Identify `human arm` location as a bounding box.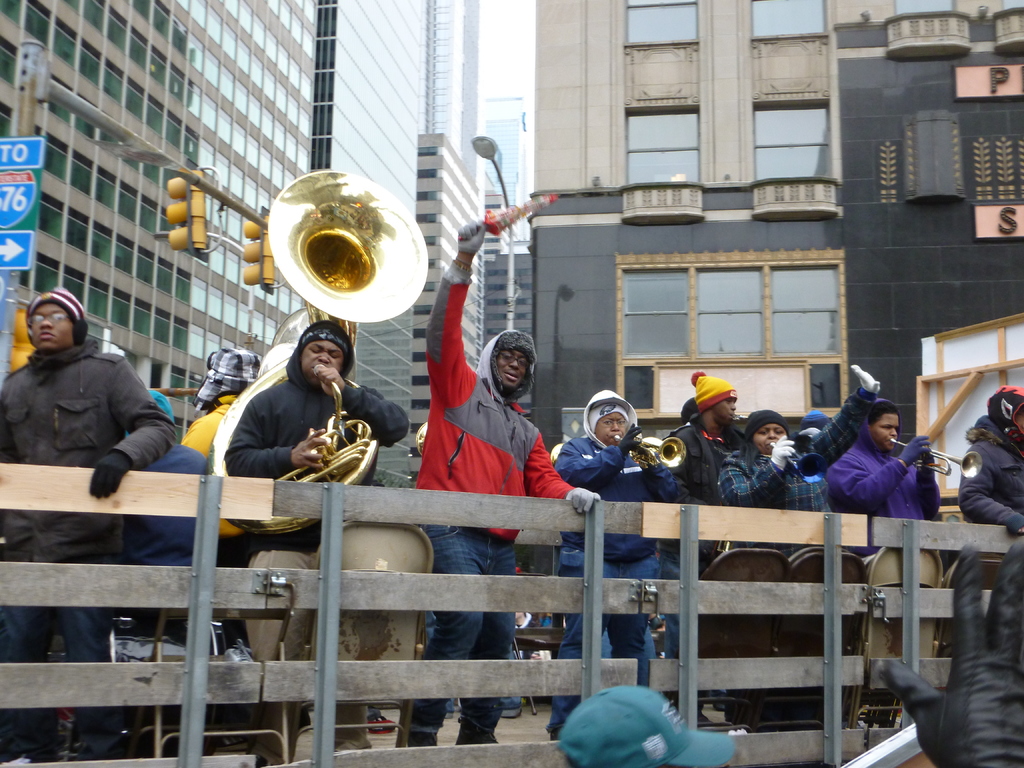
(824,430,938,518).
